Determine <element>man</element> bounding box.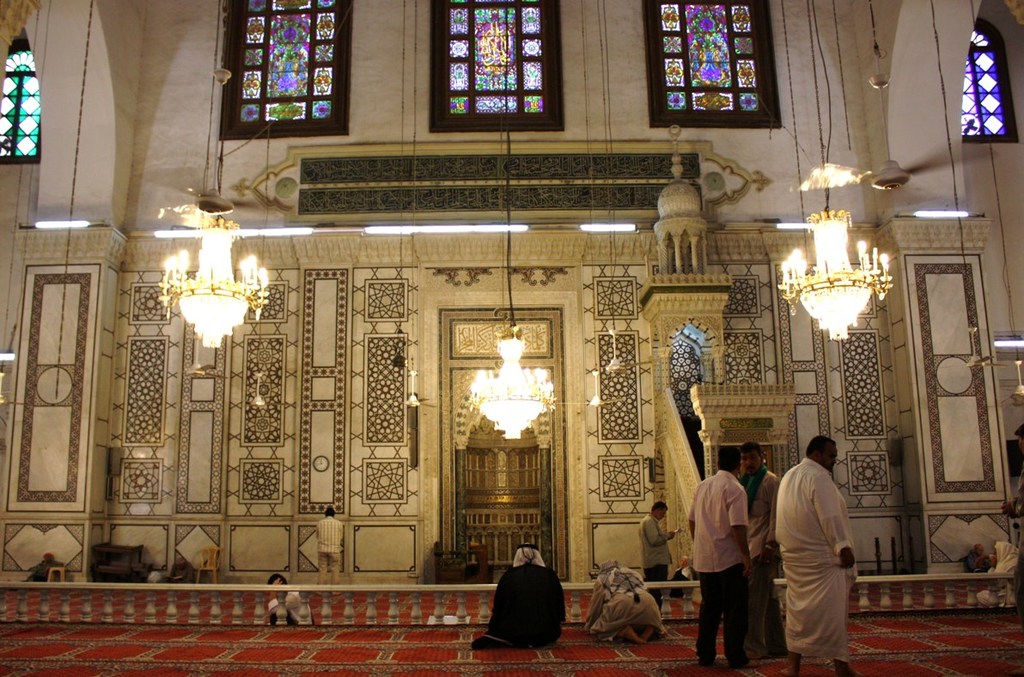
Determined: 765, 421, 867, 668.
